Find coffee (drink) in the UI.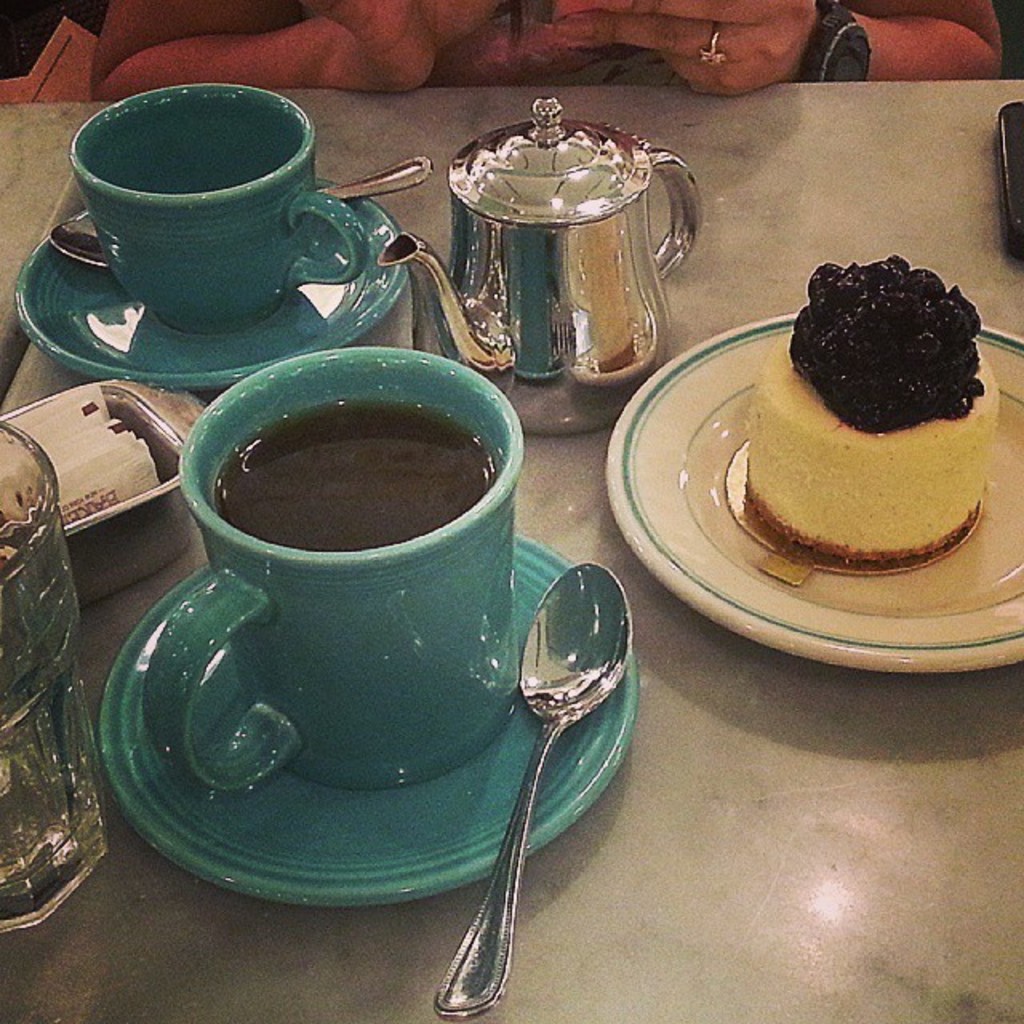
UI element at bbox=(210, 397, 498, 558).
